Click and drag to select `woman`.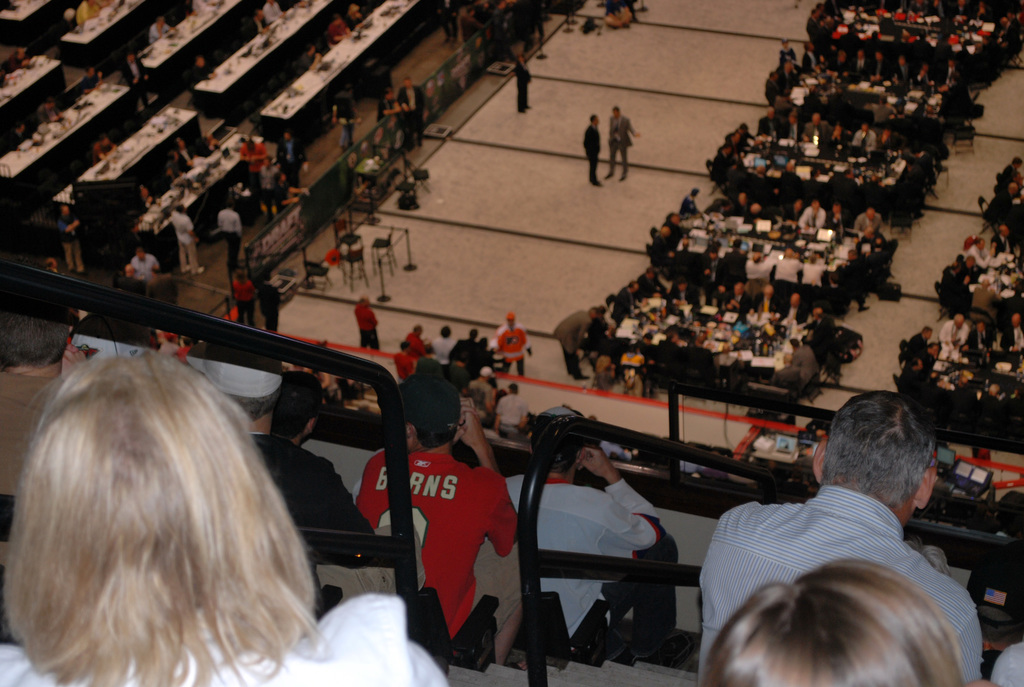
Selection: crop(0, 351, 434, 686).
